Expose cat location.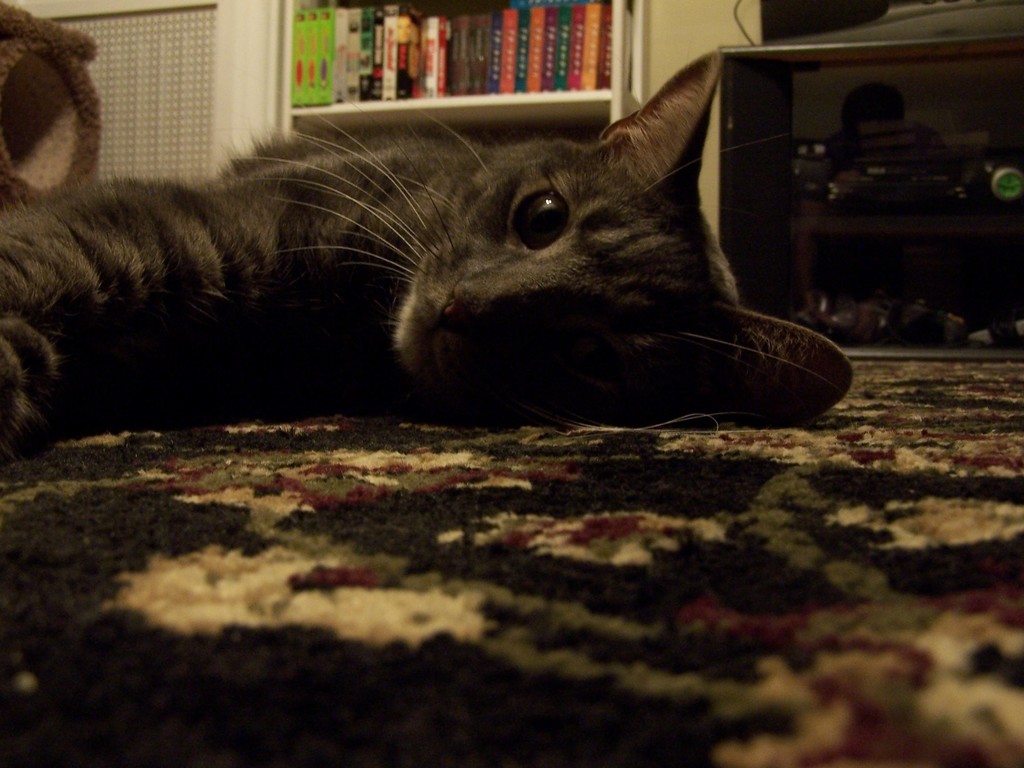
Exposed at left=0, top=49, right=851, bottom=467.
